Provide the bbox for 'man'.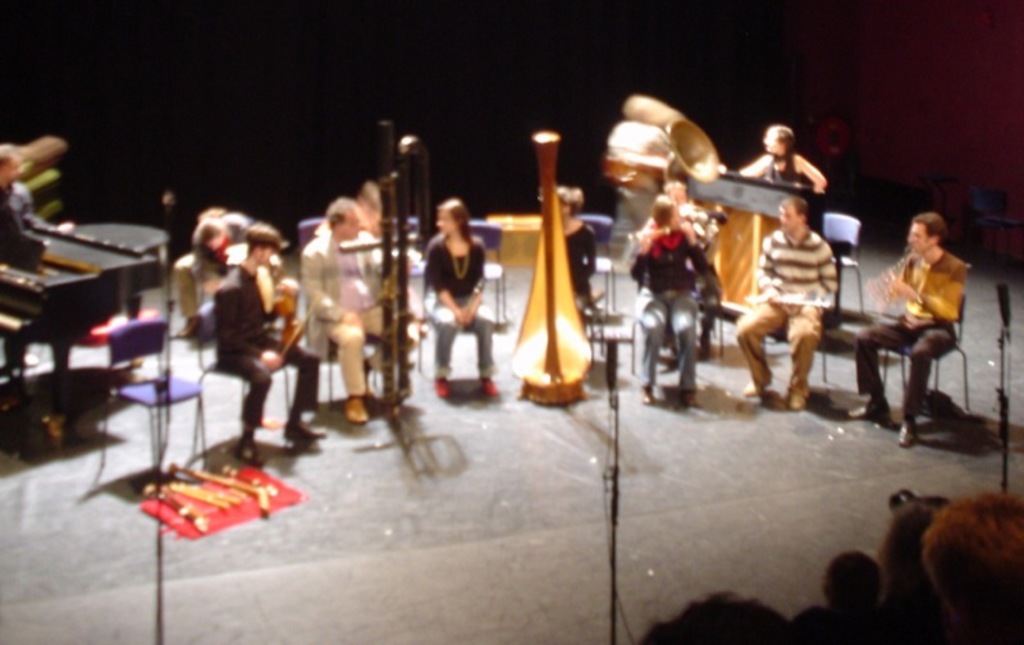
pyautogui.locateOnScreen(632, 180, 719, 363).
